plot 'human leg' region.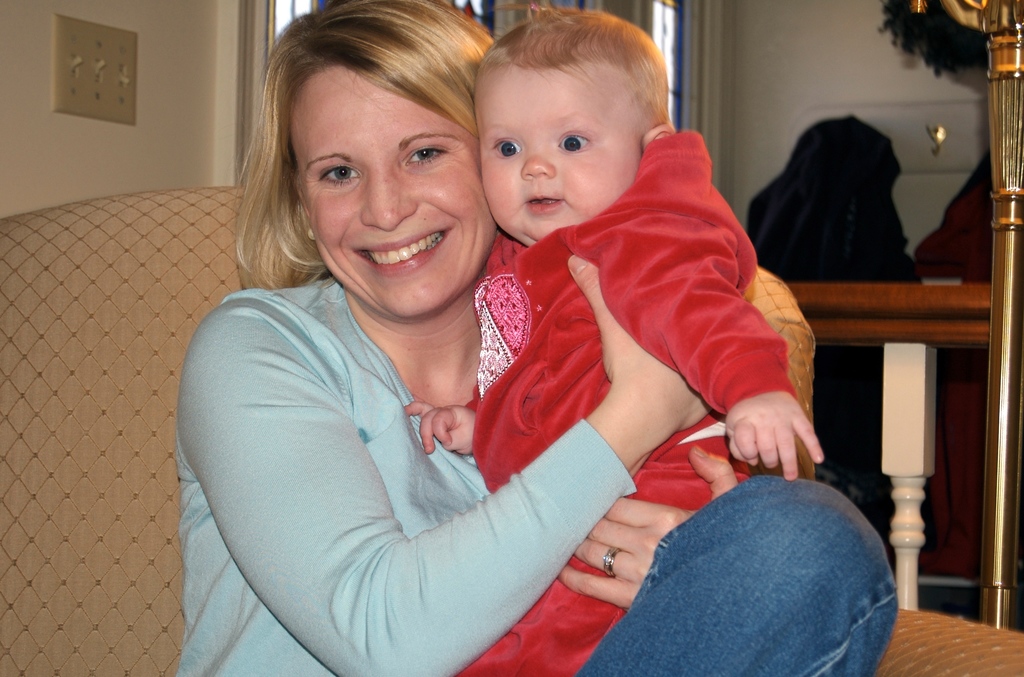
Plotted at crop(573, 473, 899, 674).
